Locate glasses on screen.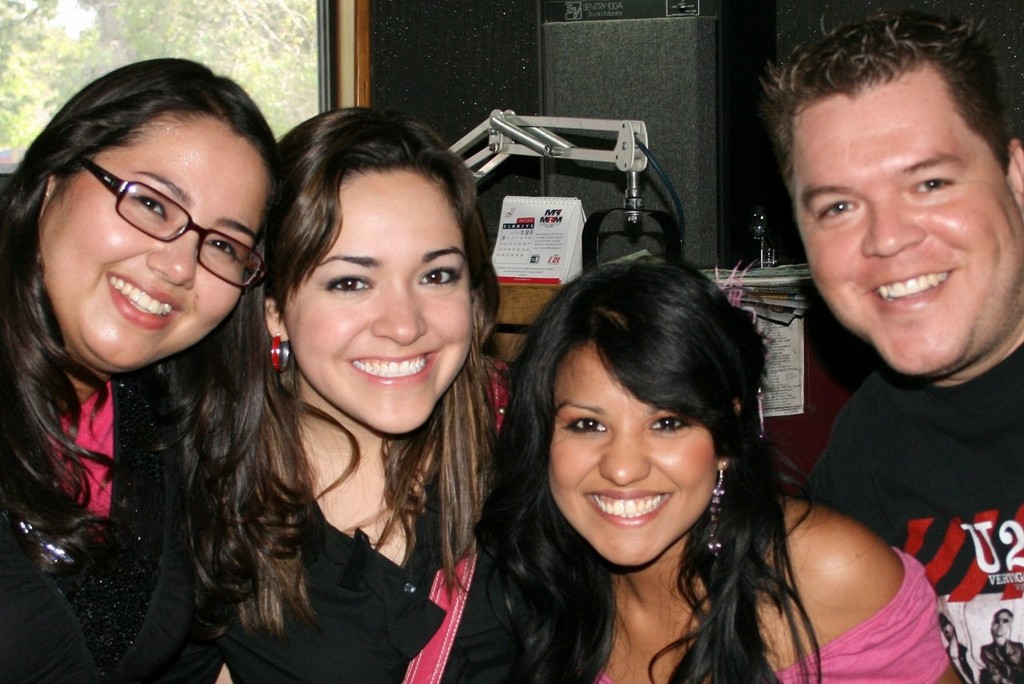
On screen at 74,154,275,291.
